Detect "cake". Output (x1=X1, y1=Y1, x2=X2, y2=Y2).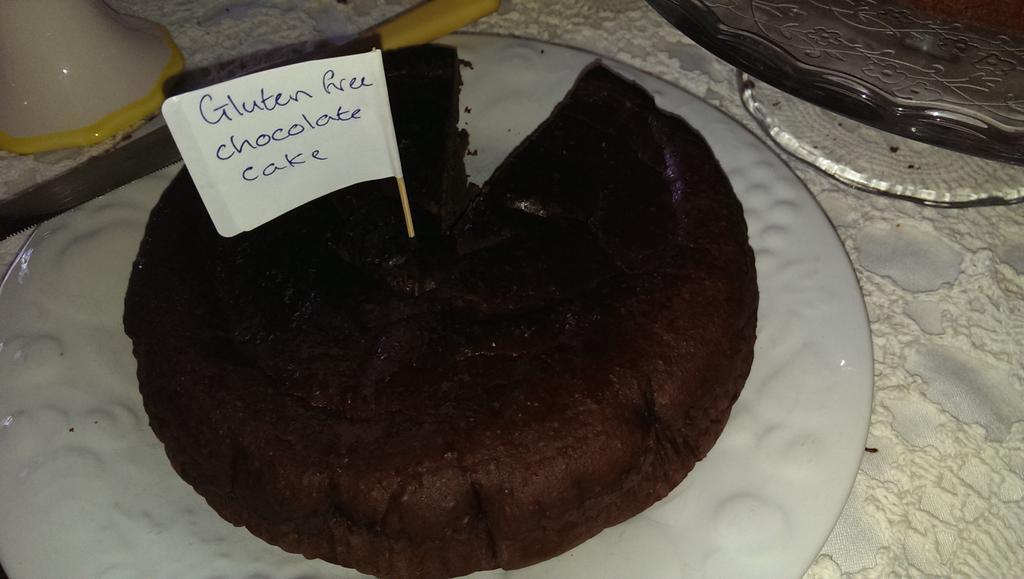
(x1=126, y1=44, x2=754, y2=578).
